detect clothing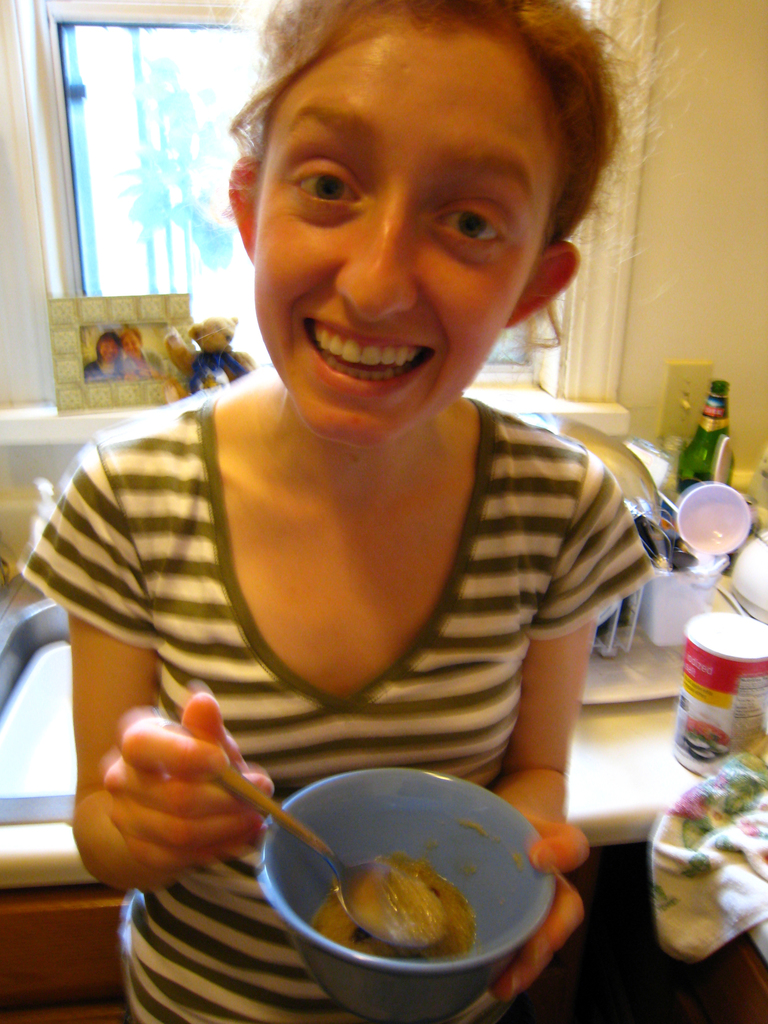
bbox=[123, 349, 170, 378]
